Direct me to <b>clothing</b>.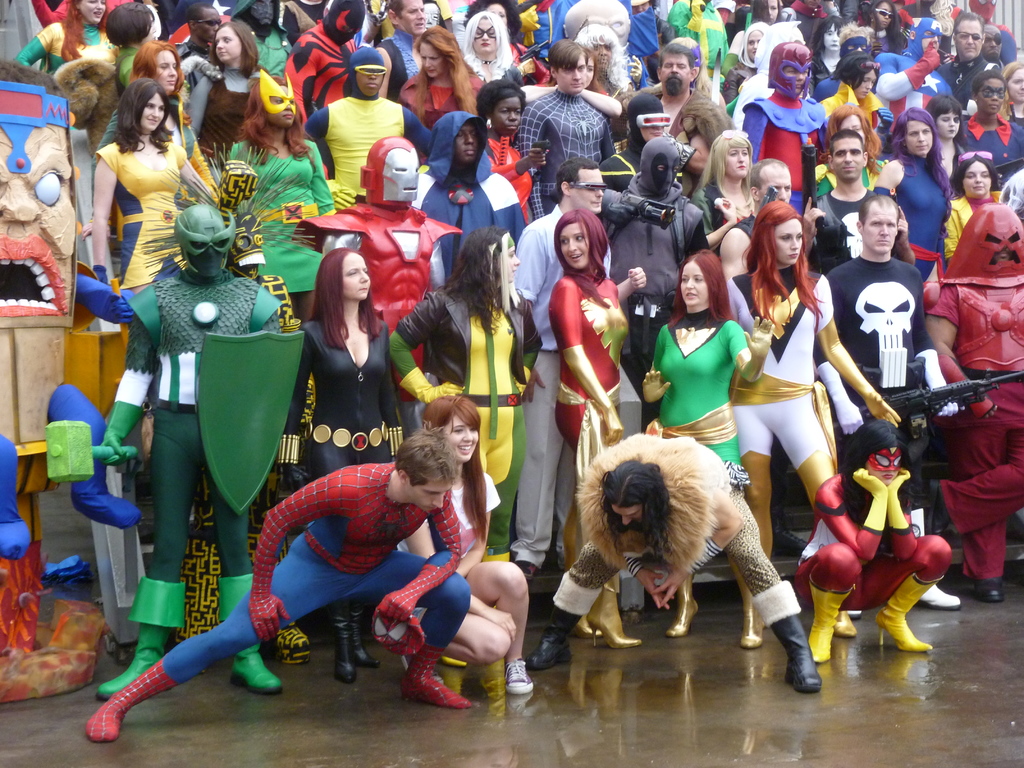
Direction: select_region(996, 167, 1023, 224).
